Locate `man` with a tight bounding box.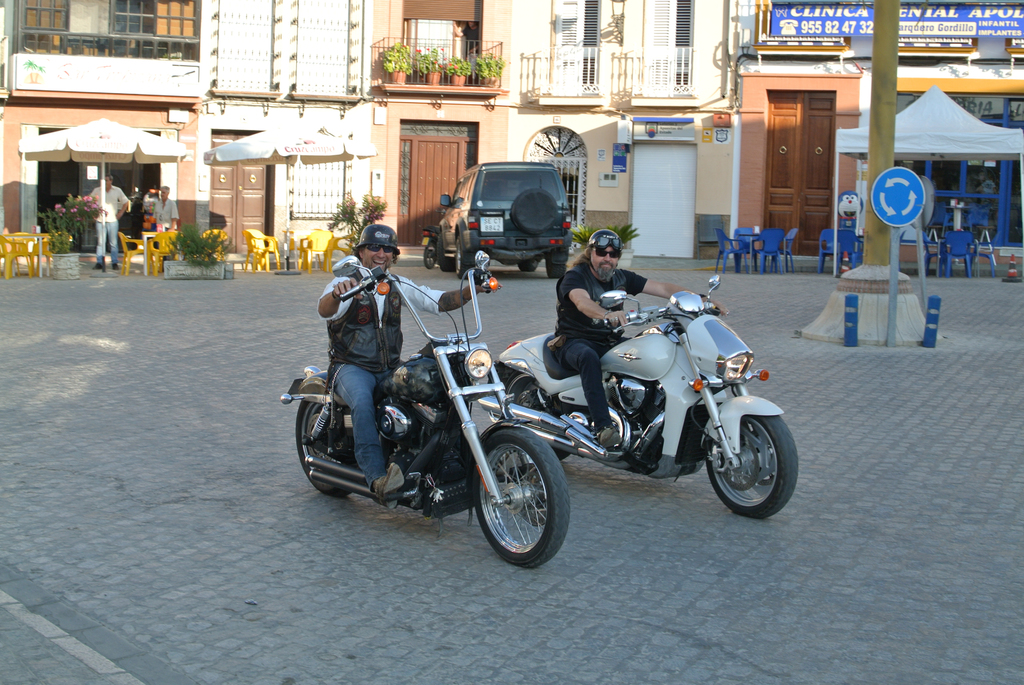
(541,229,726,447).
